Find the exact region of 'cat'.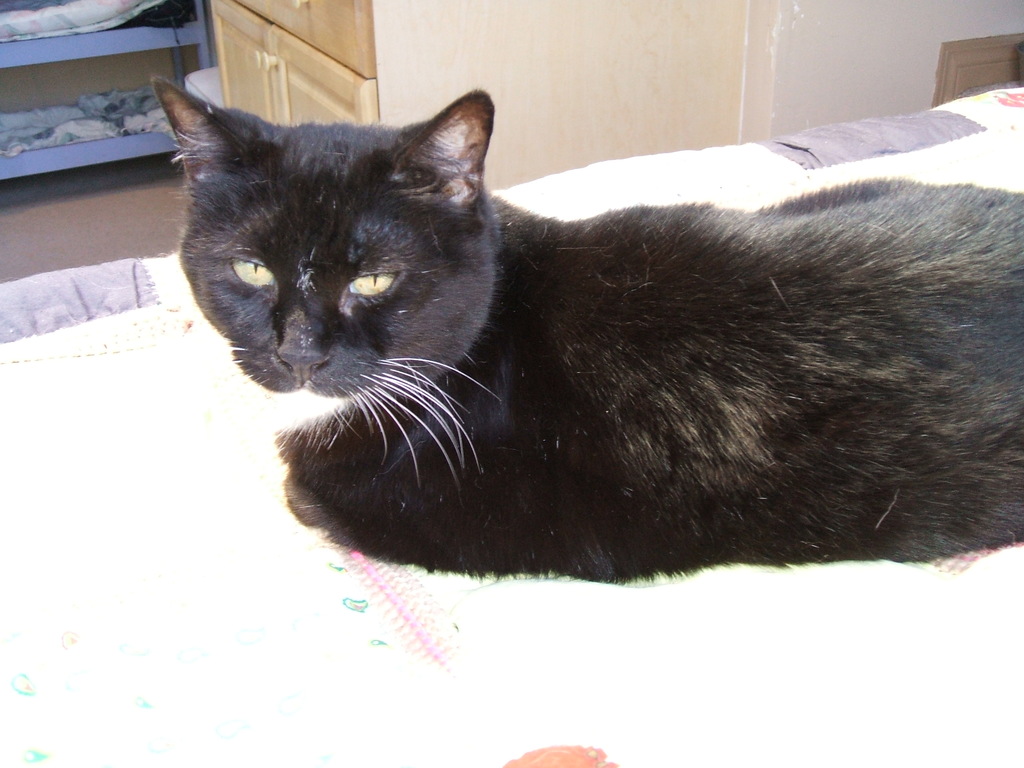
Exact region: (x1=152, y1=71, x2=1023, y2=595).
